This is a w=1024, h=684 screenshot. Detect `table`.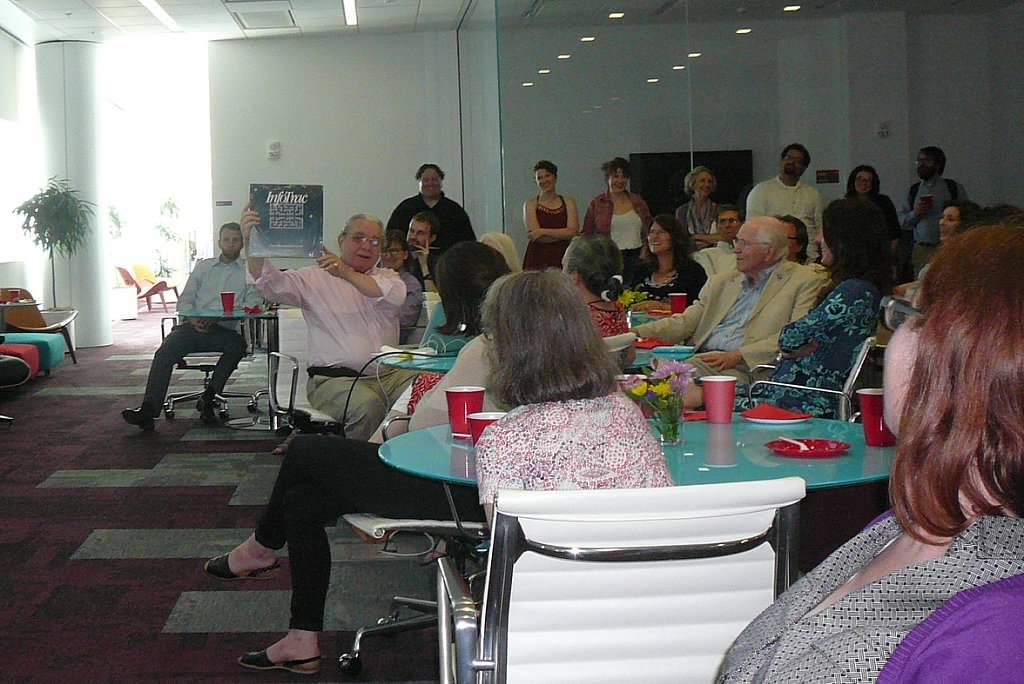
select_region(414, 412, 835, 627).
